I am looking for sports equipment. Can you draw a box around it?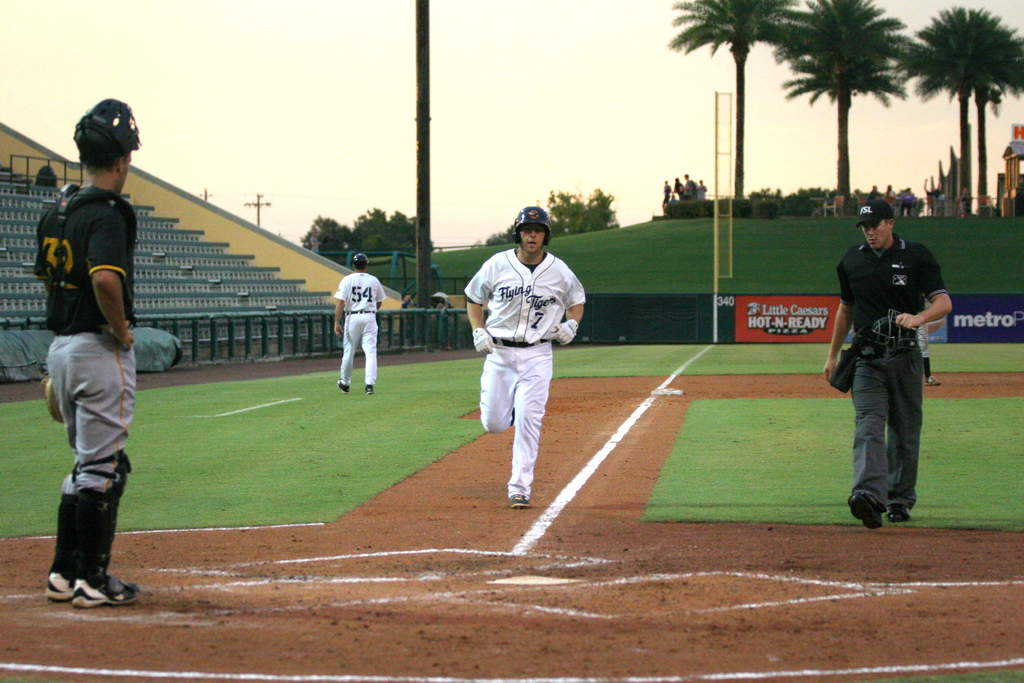
Sure, the bounding box is x1=71, y1=95, x2=143, y2=156.
